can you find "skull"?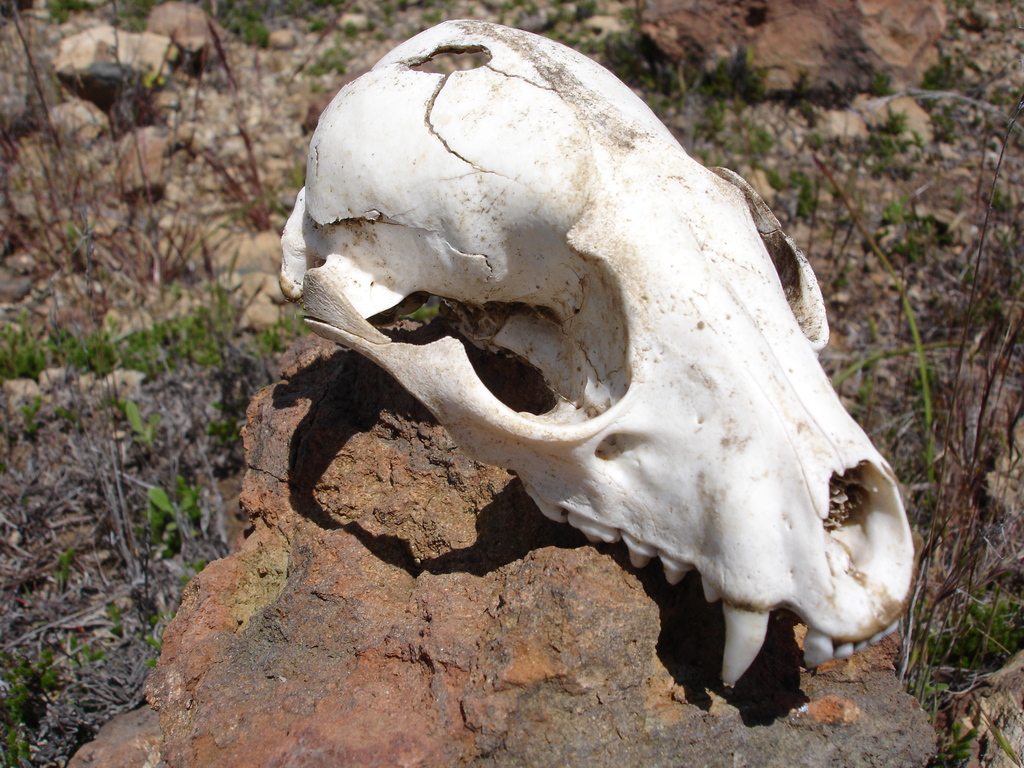
Yes, bounding box: bbox=[246, 19, 903, 708].
